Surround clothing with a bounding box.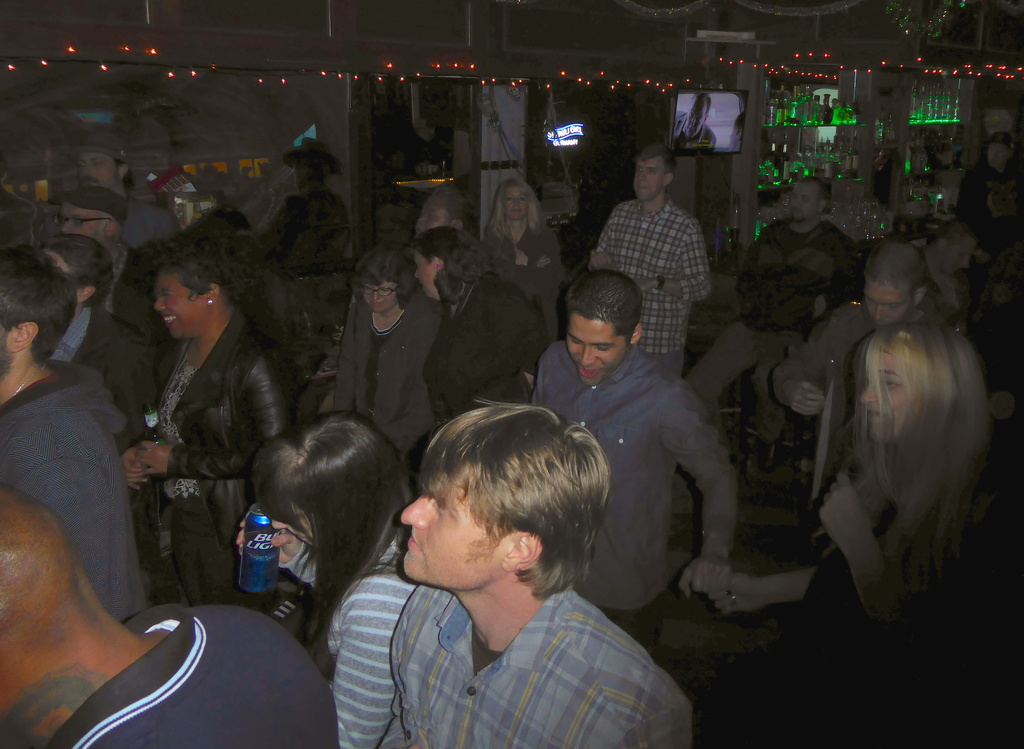
{"left": 259, "top": 190, "right": 381, "bottom": 279}.
